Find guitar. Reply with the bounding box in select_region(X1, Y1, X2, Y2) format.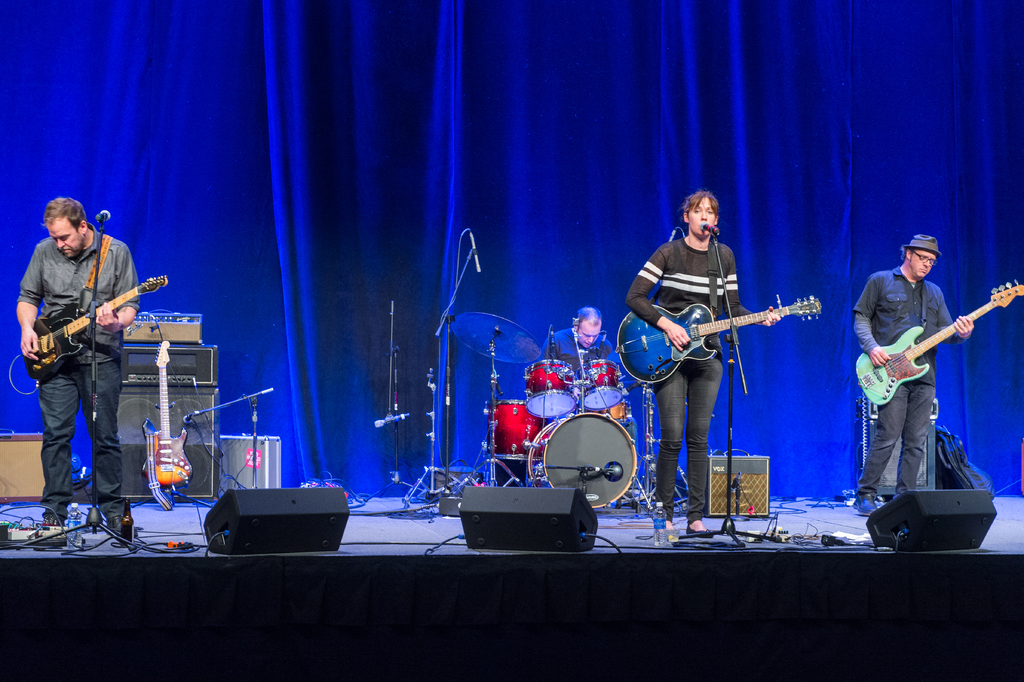
select_region(29, 275, 166, 379).
